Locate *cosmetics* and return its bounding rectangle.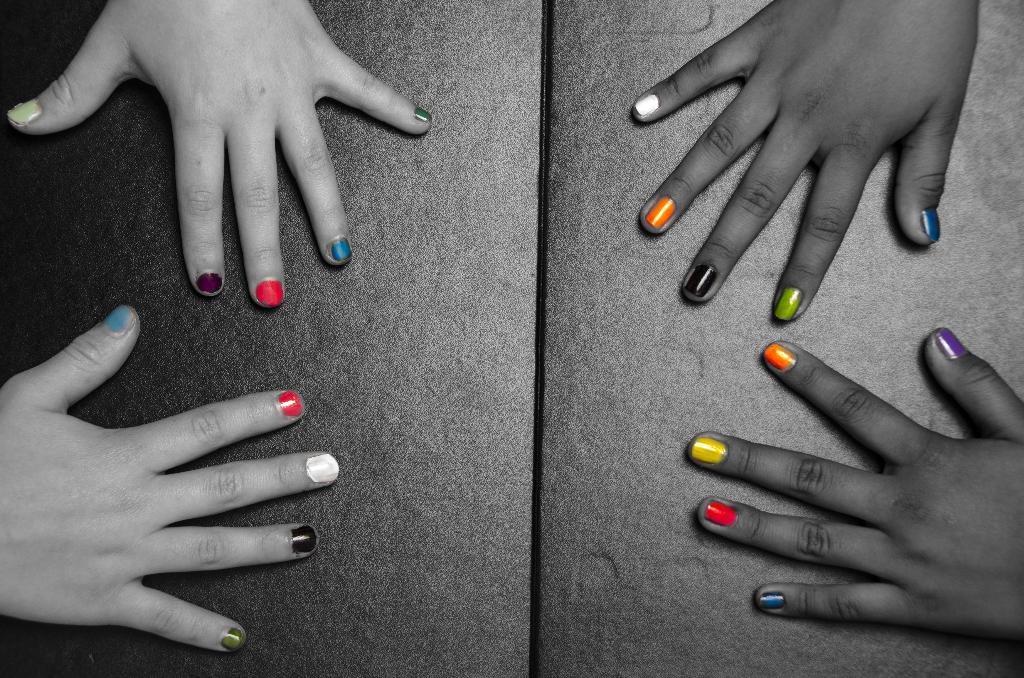
locate(689, 433, 730, 465).
